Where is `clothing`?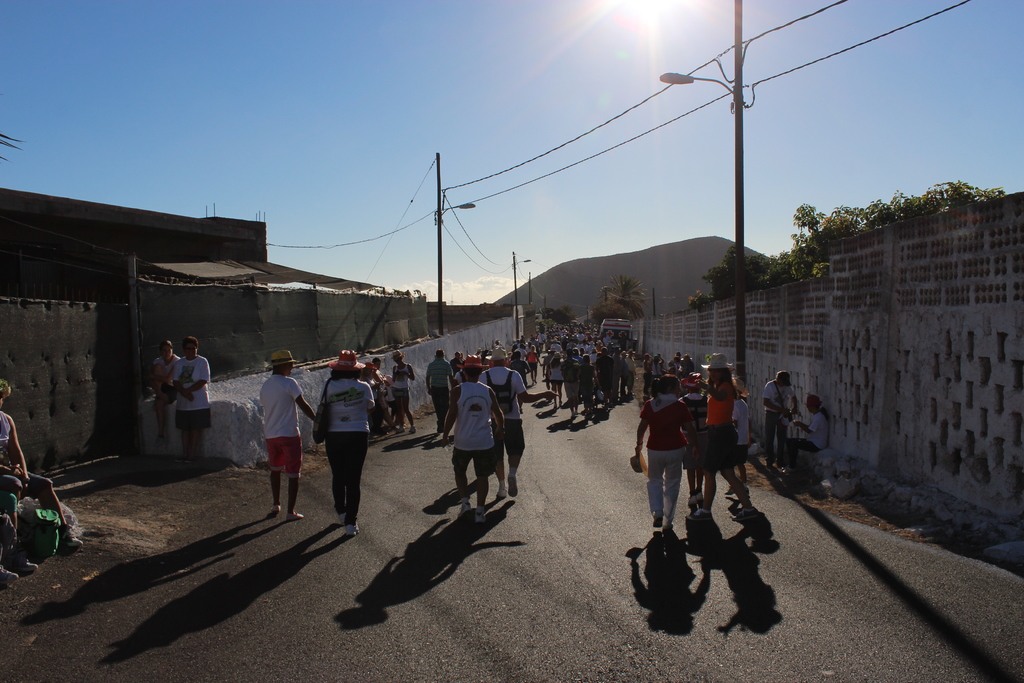
<bbox>366, 374, 380, 415</bbox>.
